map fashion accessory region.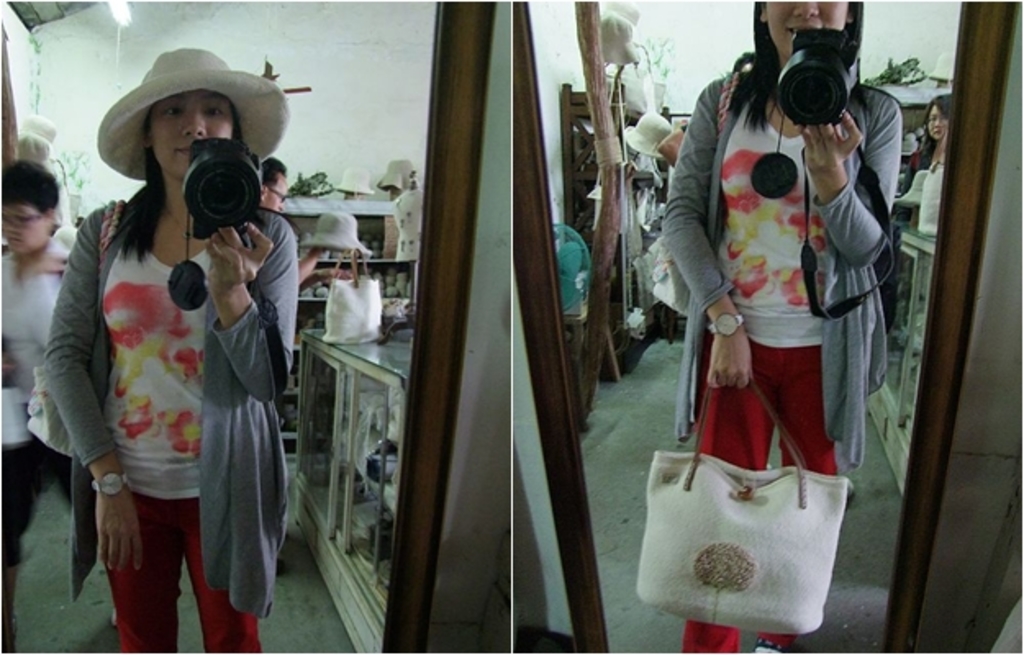
Mapped to <bbox>90, 475, 126, 496</bbox>.
